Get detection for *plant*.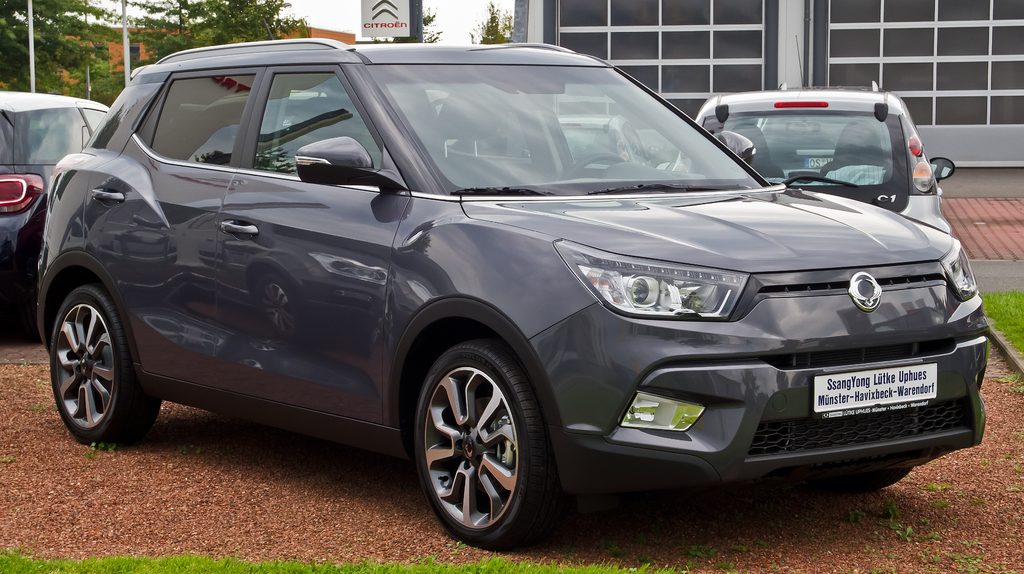
Detection: x1=959, y1=550, x2=976, y2=565.
